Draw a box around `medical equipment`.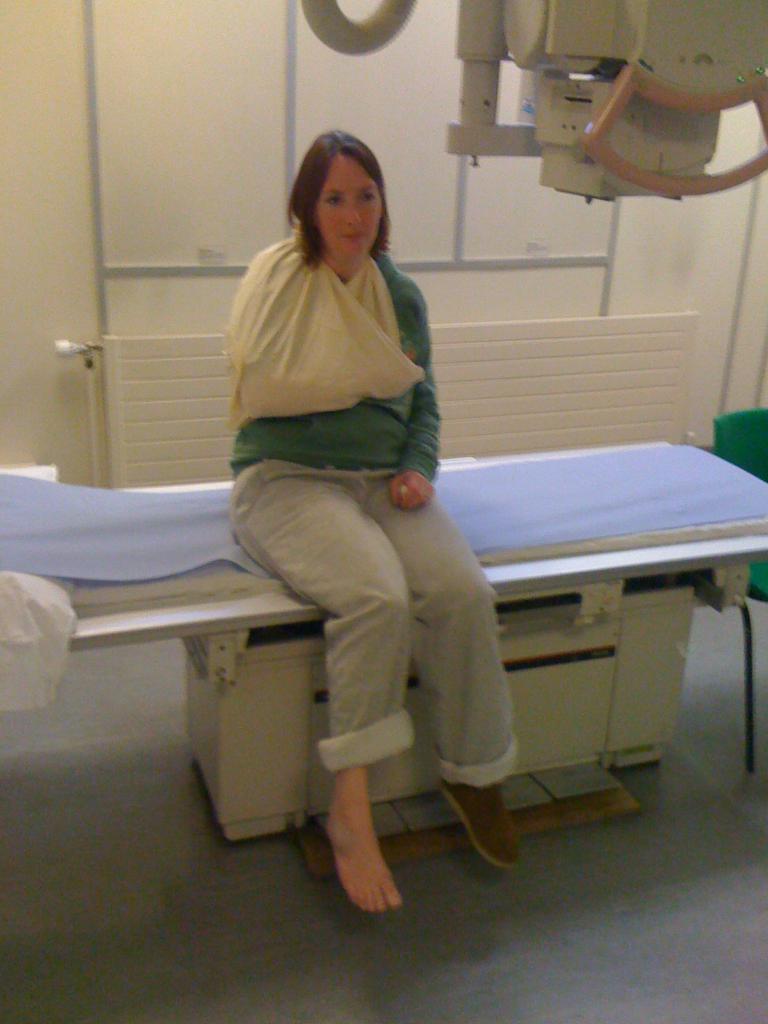
(left=294, top=0, right=767, bottom=207).
